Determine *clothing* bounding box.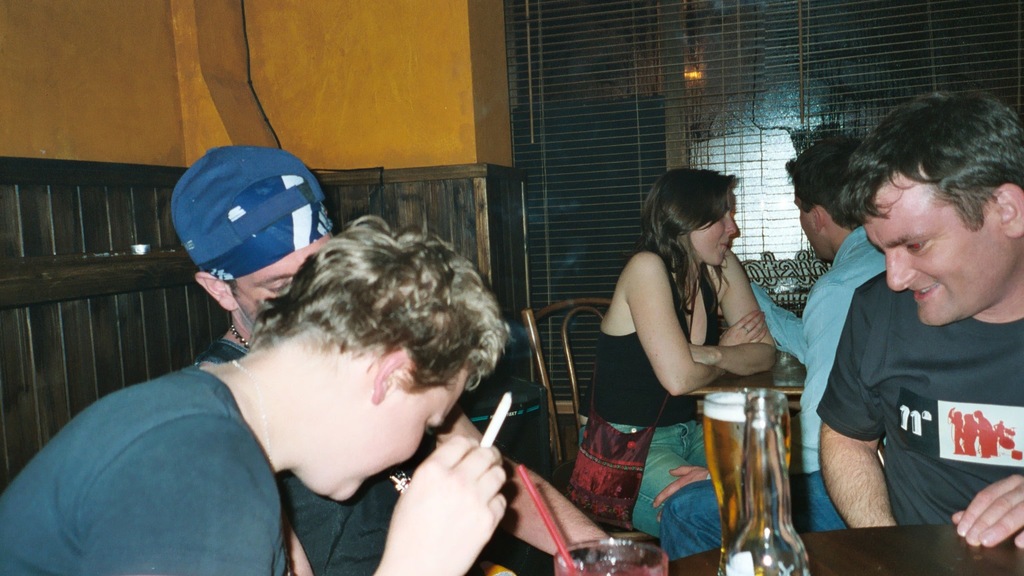
Determined: l=185, t=334, r=399, b=575.
